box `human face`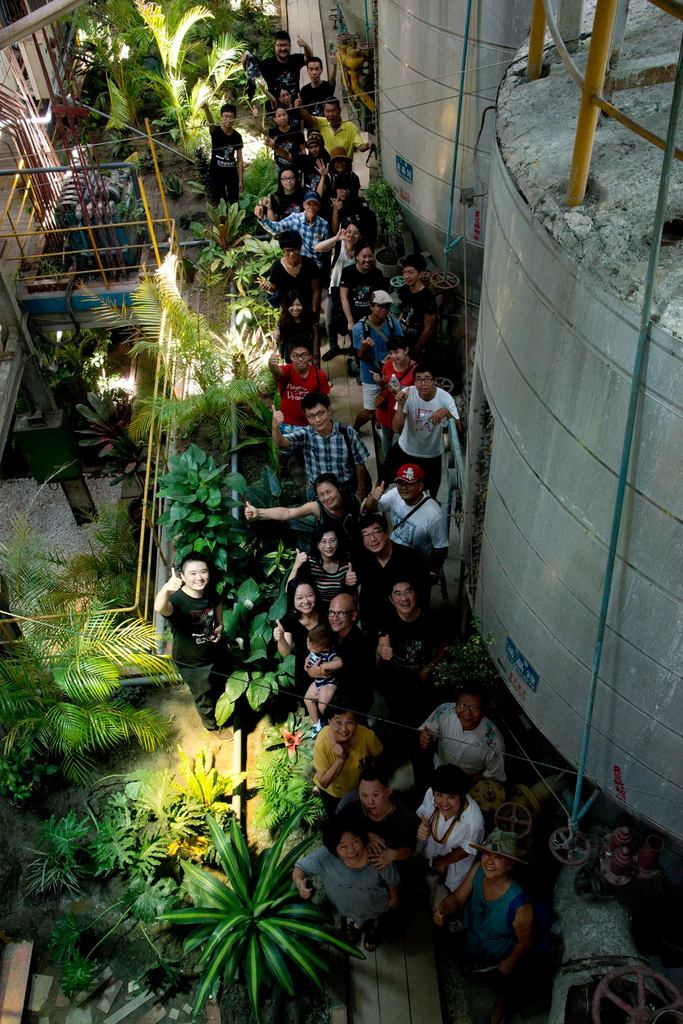
{"x1": 222, "y1": 112, "x2": 234, "y2": 128}
